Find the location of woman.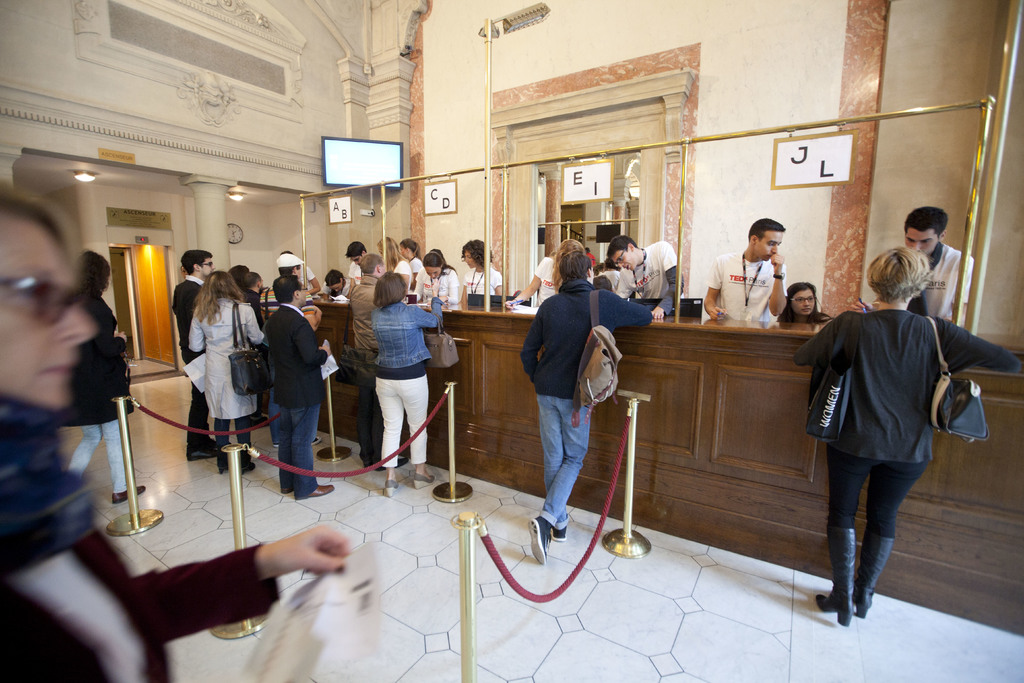
Location: left=371, top=273, right=443, bottom=502.
